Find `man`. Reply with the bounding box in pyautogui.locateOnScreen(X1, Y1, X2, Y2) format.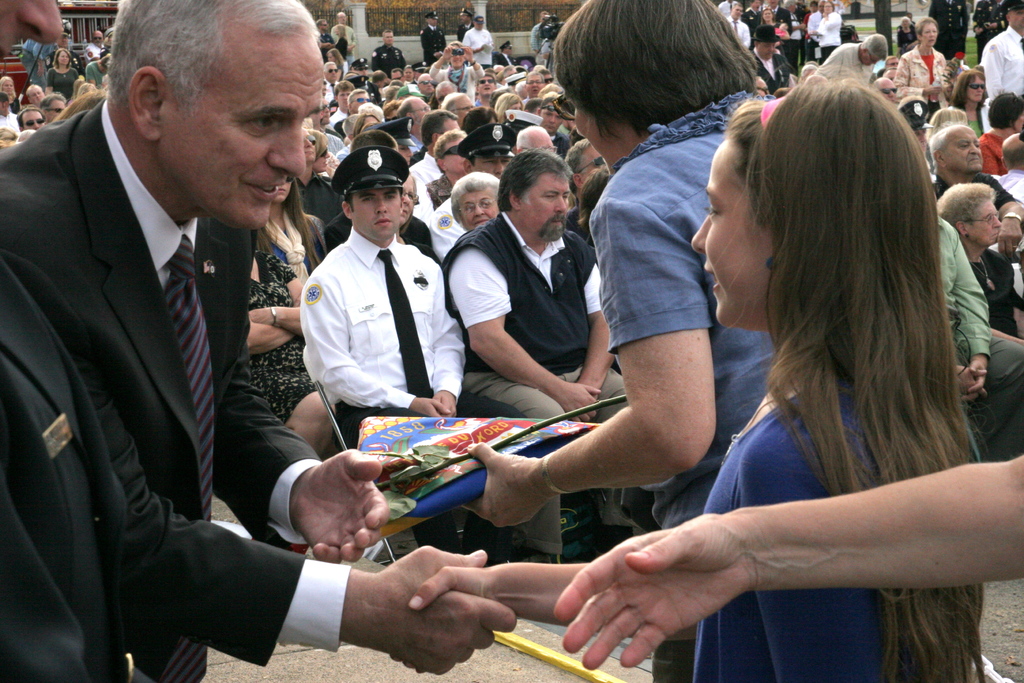
pyautogui.locateOnScreen(724, 0, 753, 49).
